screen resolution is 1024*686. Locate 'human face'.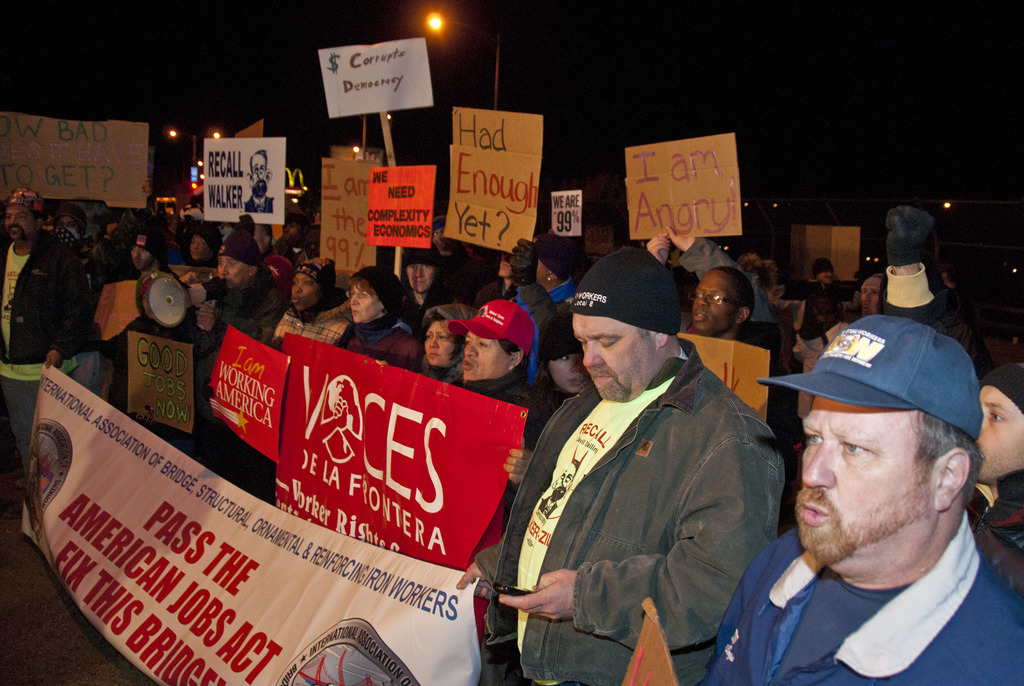
BBox(975, 382, 1023, 489).
